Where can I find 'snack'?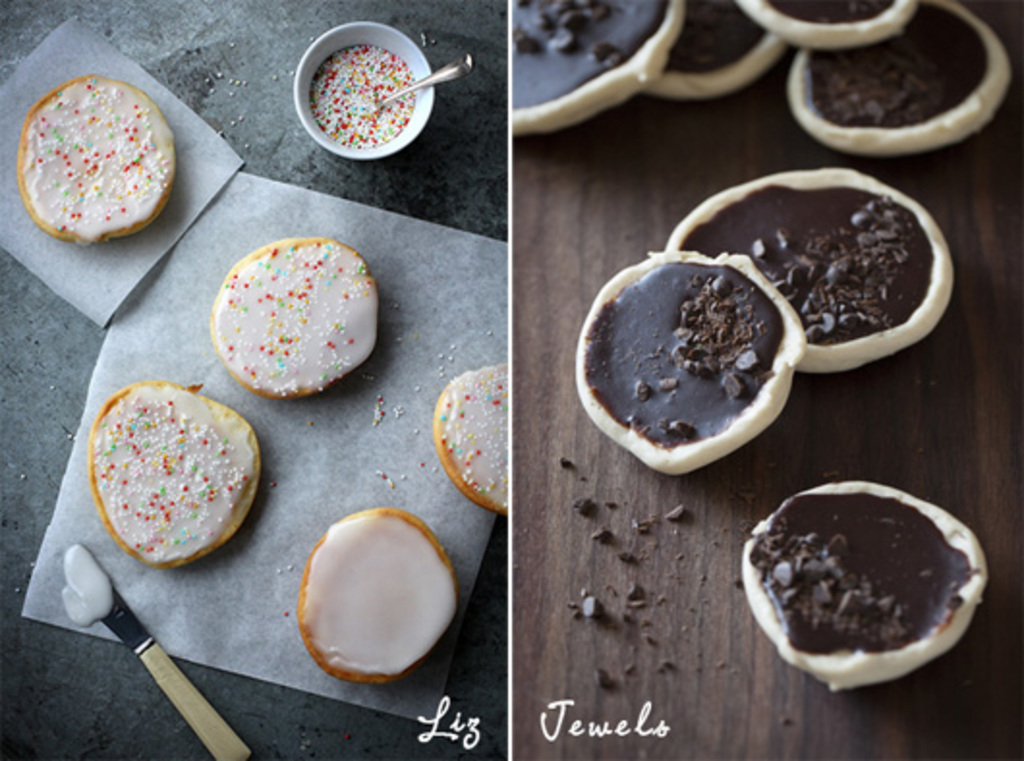
You can find it at box=[23, 71, 176, 234].
